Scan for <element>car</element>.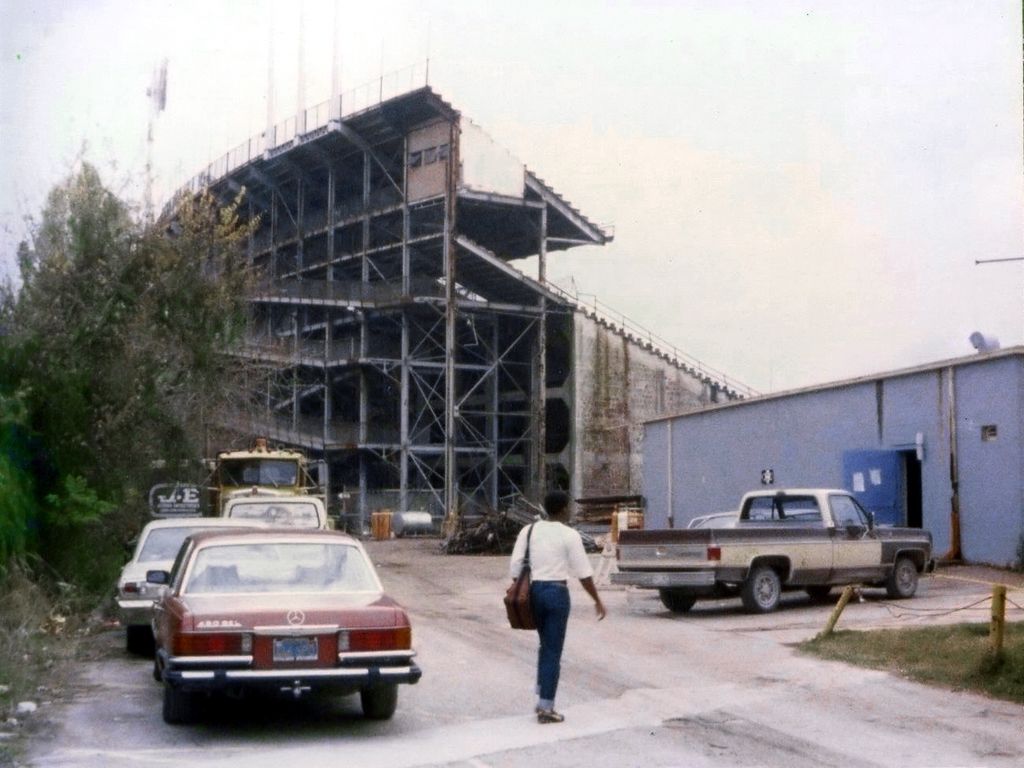
Scan result: select_region(148, 526, 425, 723).
